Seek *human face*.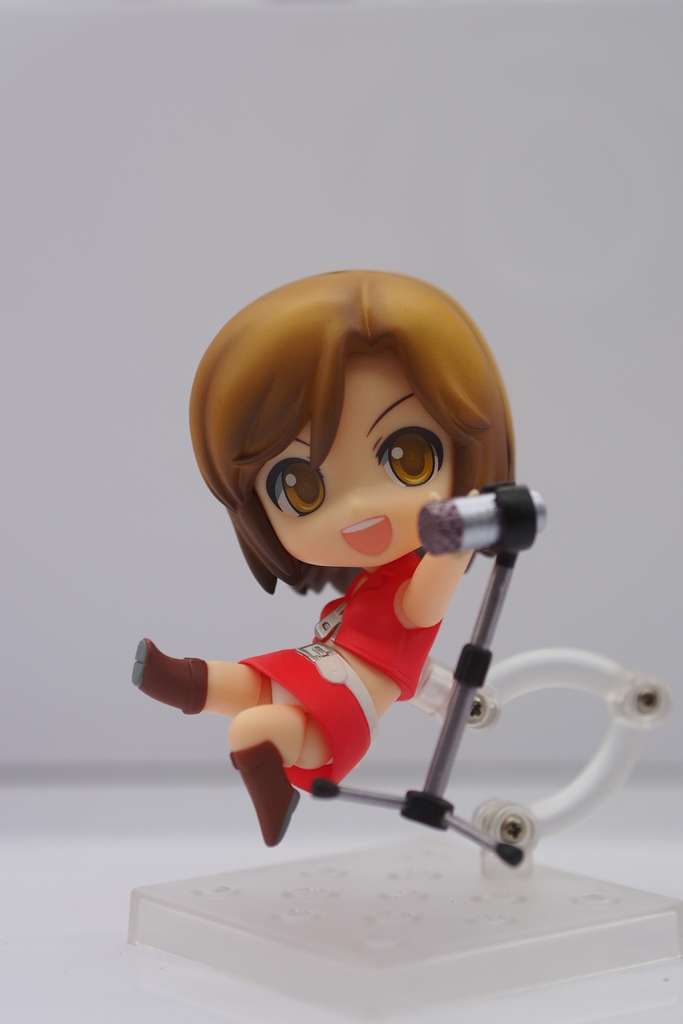
(249, 346, 461, 564).
